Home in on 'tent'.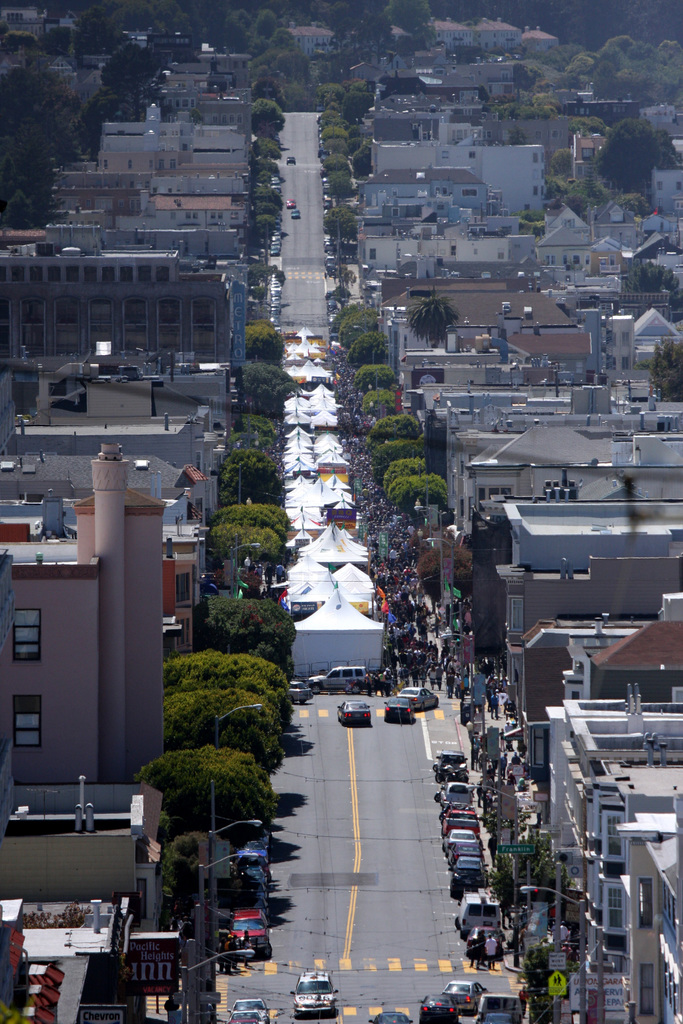
Homed in at x1=262, y1=330, x2=375, y2=668.
